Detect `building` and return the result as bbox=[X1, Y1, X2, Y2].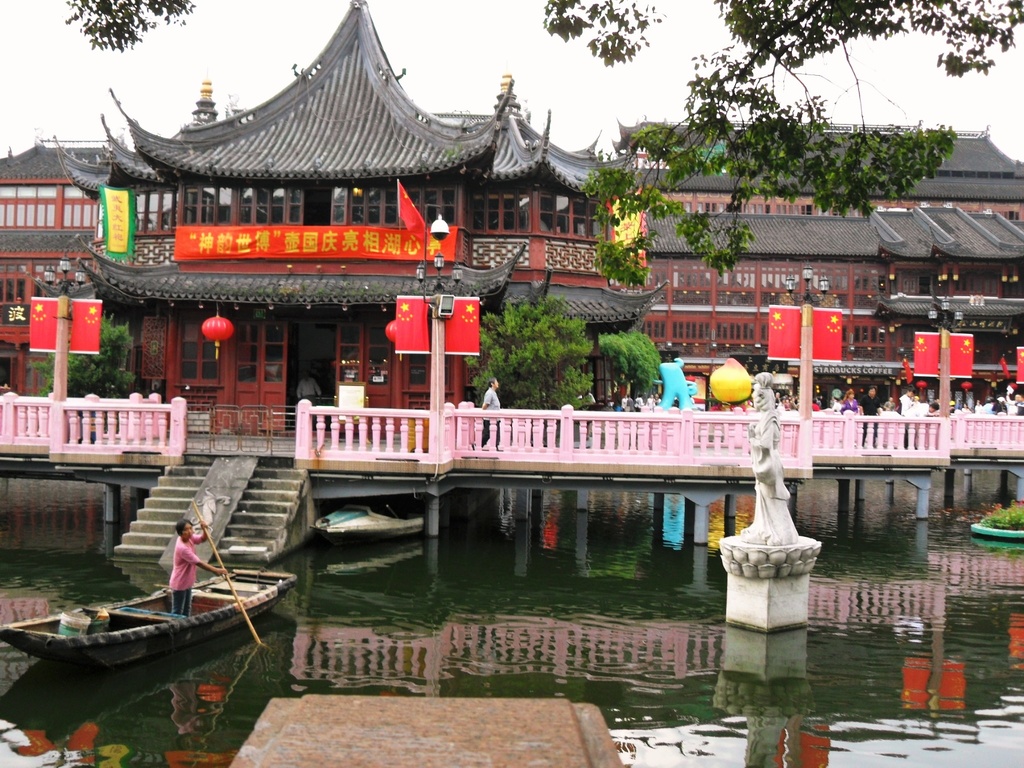
bbox=[43, 4, 664, 435].
